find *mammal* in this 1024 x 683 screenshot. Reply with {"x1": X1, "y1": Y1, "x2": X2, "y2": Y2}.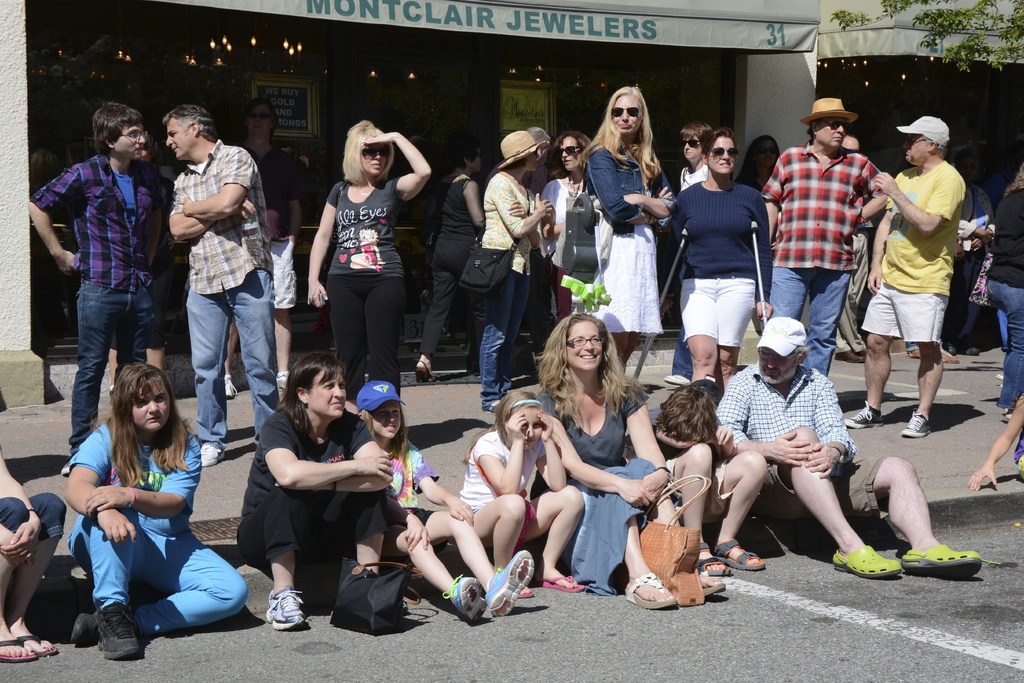
{"x1": 223, "y1": 97, "x2": 306, "y2": 402}.
